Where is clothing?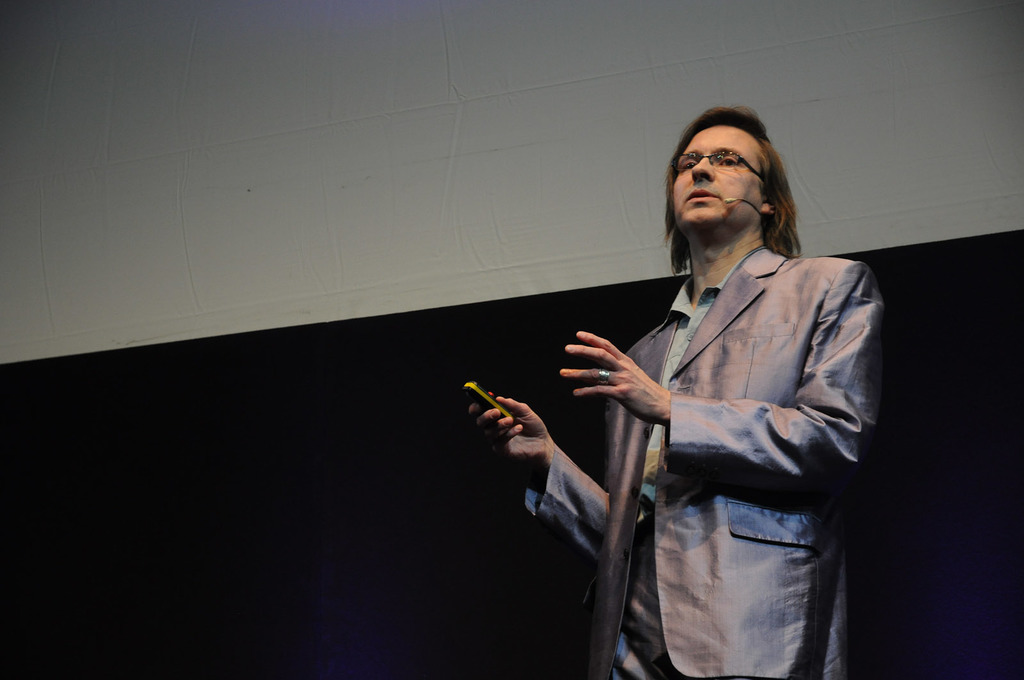
(x1=575, y1=193, x2=888, y2=650).
